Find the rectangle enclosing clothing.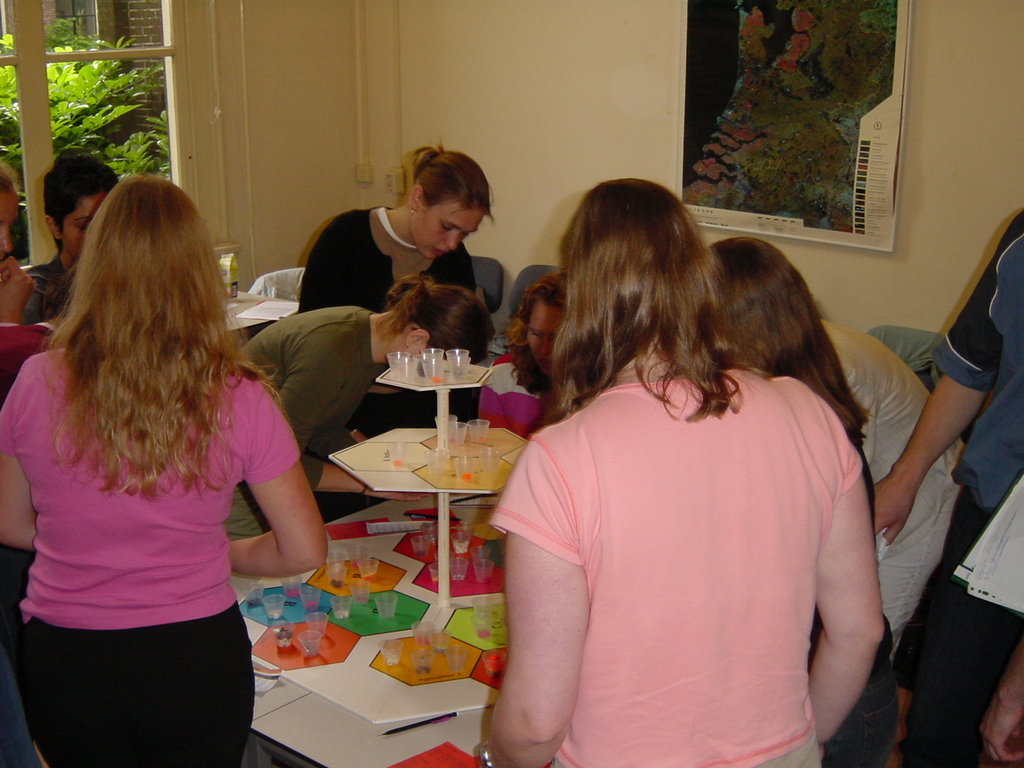
(left=296, top=199, right=493, bottom=445).
